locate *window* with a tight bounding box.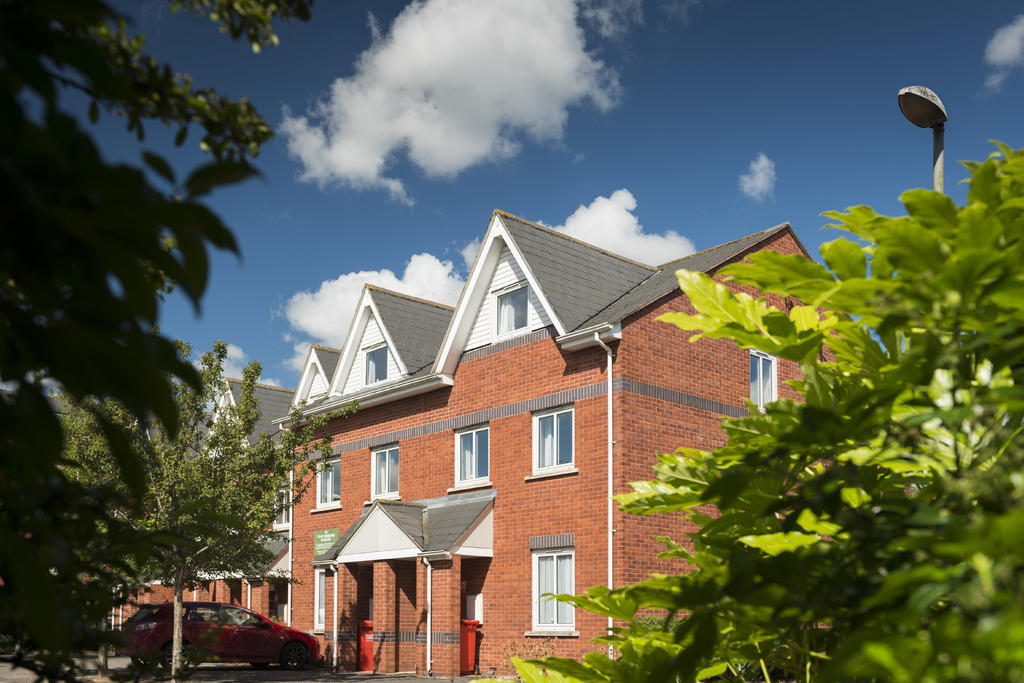
bbox=(518, 550, 580, 632).
